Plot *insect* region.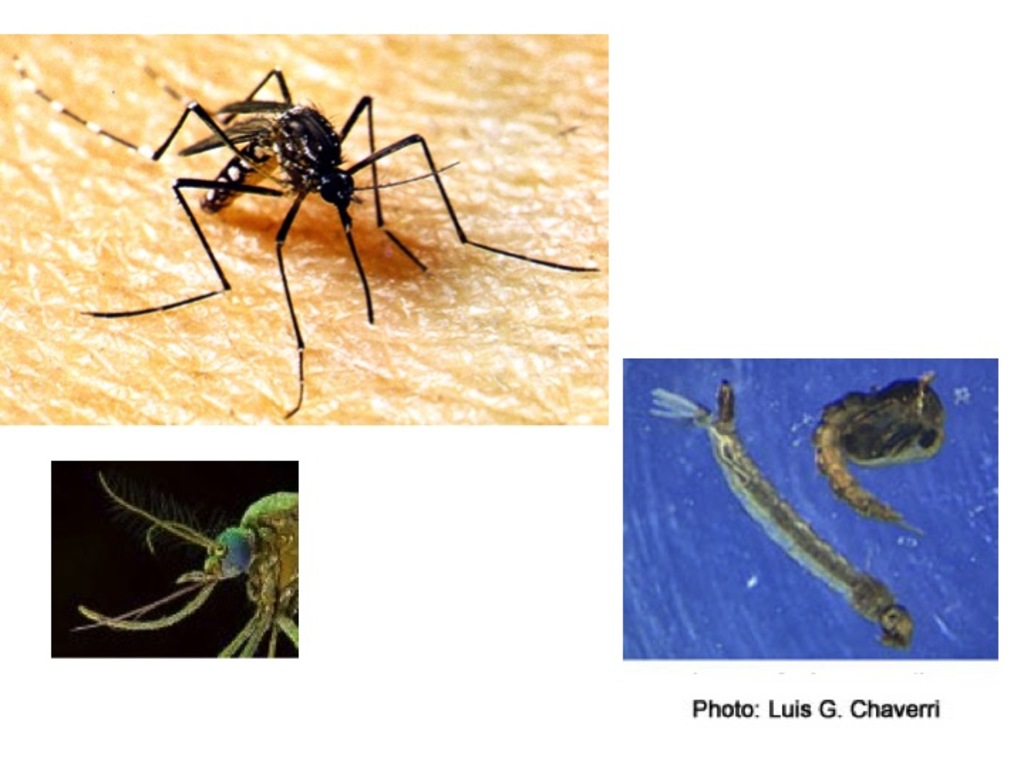
Plotted at box=[13, 58, 597, 415].
